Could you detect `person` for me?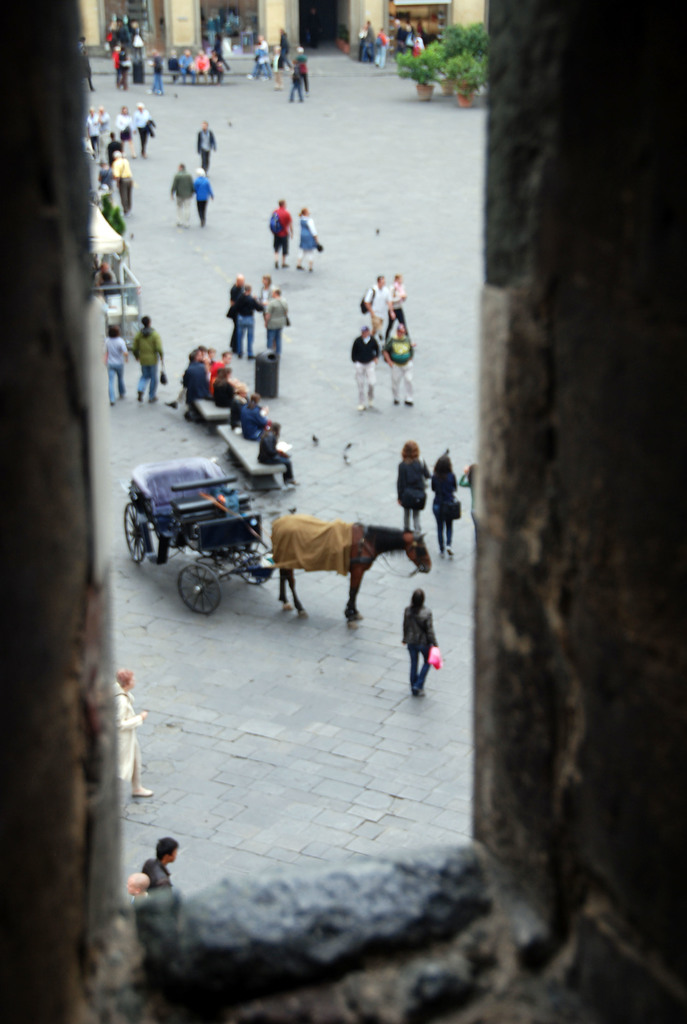
Detection result: bbox=(294, 207, 322, 269).
